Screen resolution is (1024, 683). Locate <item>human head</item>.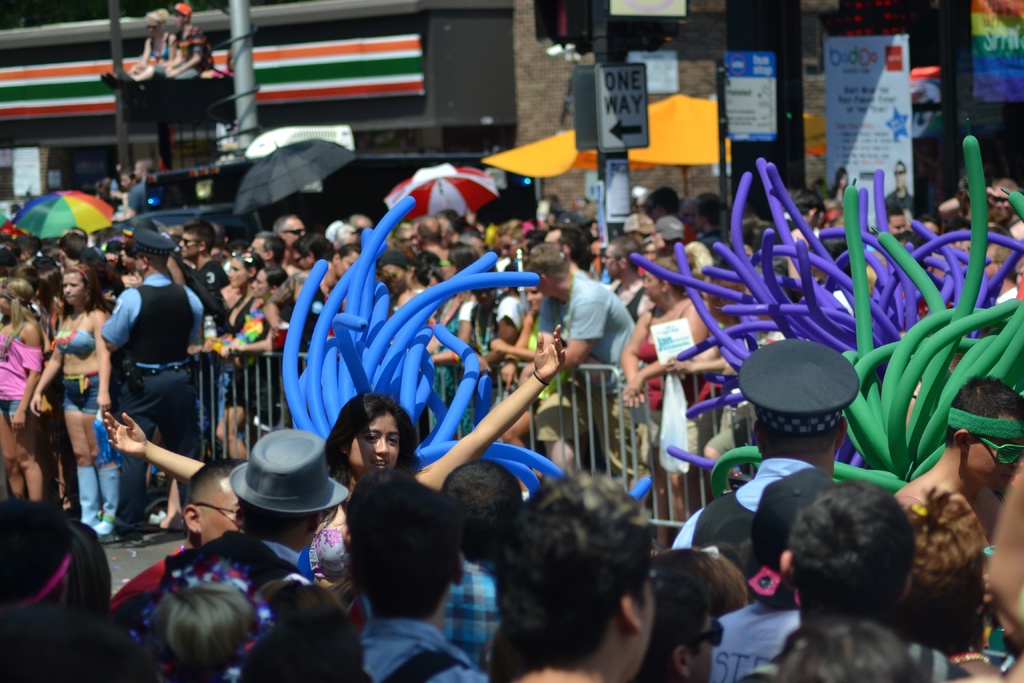
<region>169, 217, 218, 259</region>.
